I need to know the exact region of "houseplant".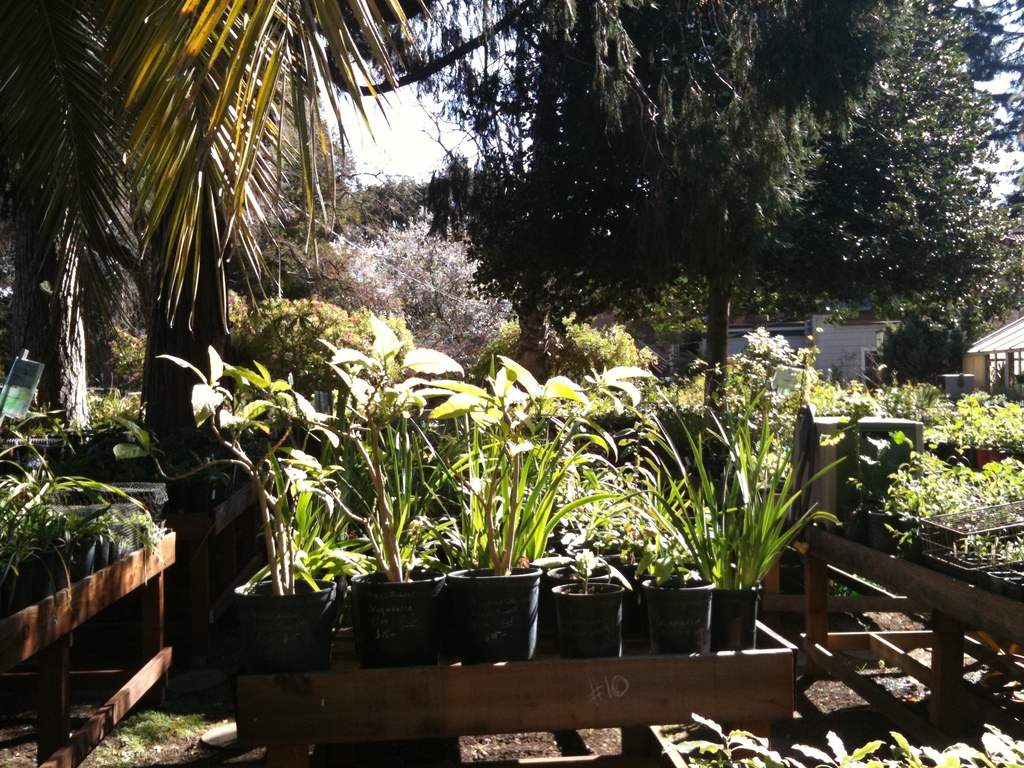
Region: BBox(218, 352, 331, 685).
